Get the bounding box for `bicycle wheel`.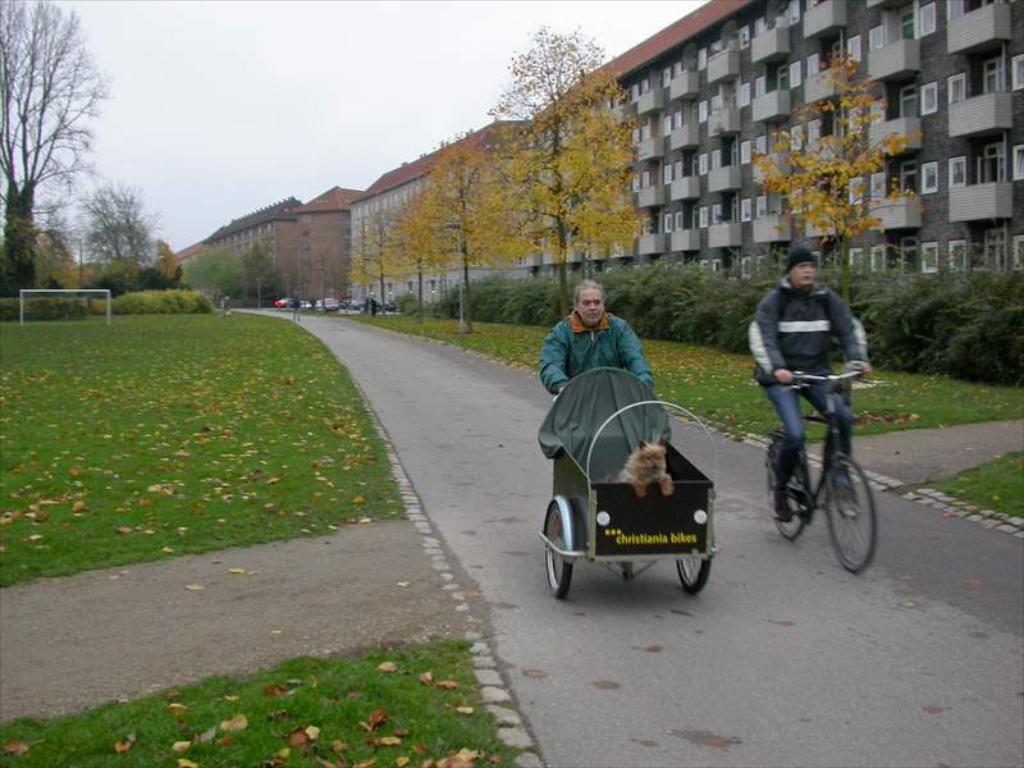
bbox(824, 448, 877, 585).
